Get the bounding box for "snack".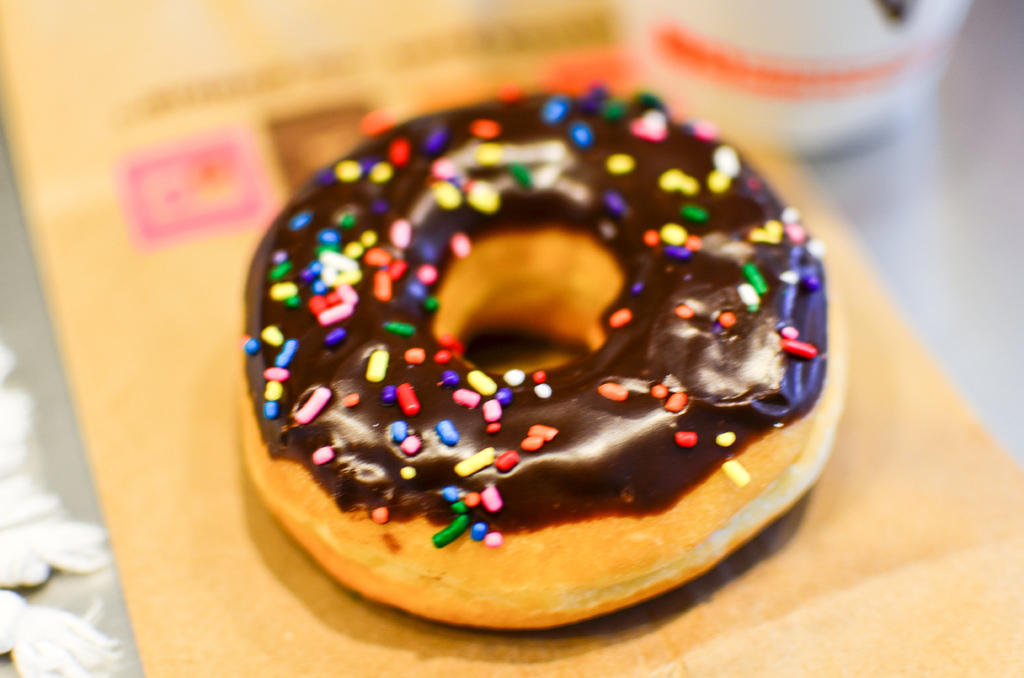
bbox=(233, 76, 846, 630).
